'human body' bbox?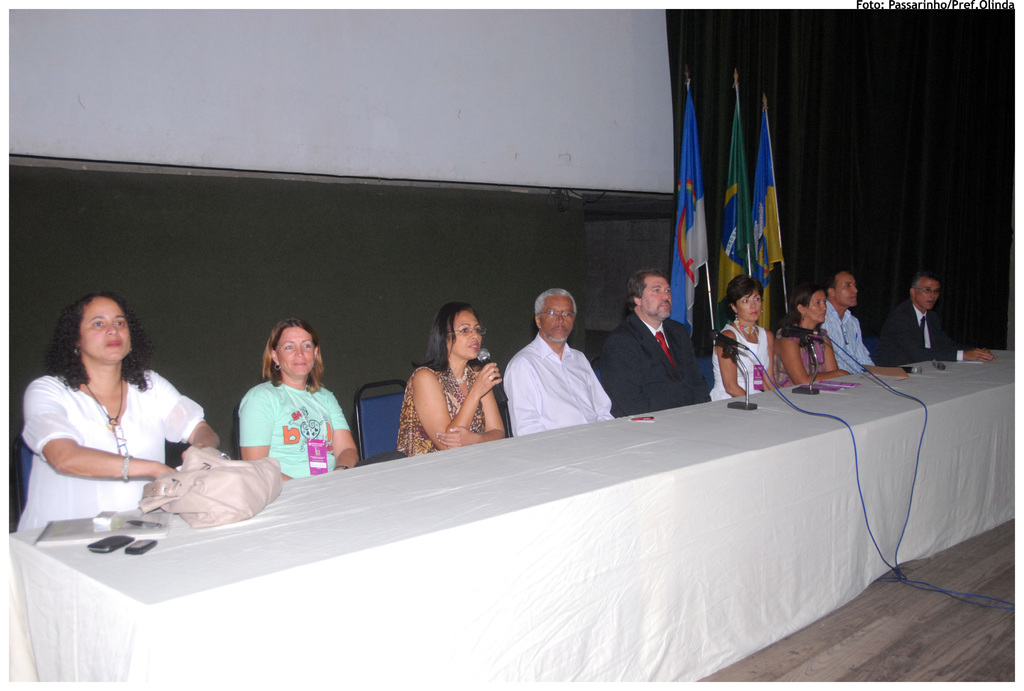
(507, 331, 616, 433)
